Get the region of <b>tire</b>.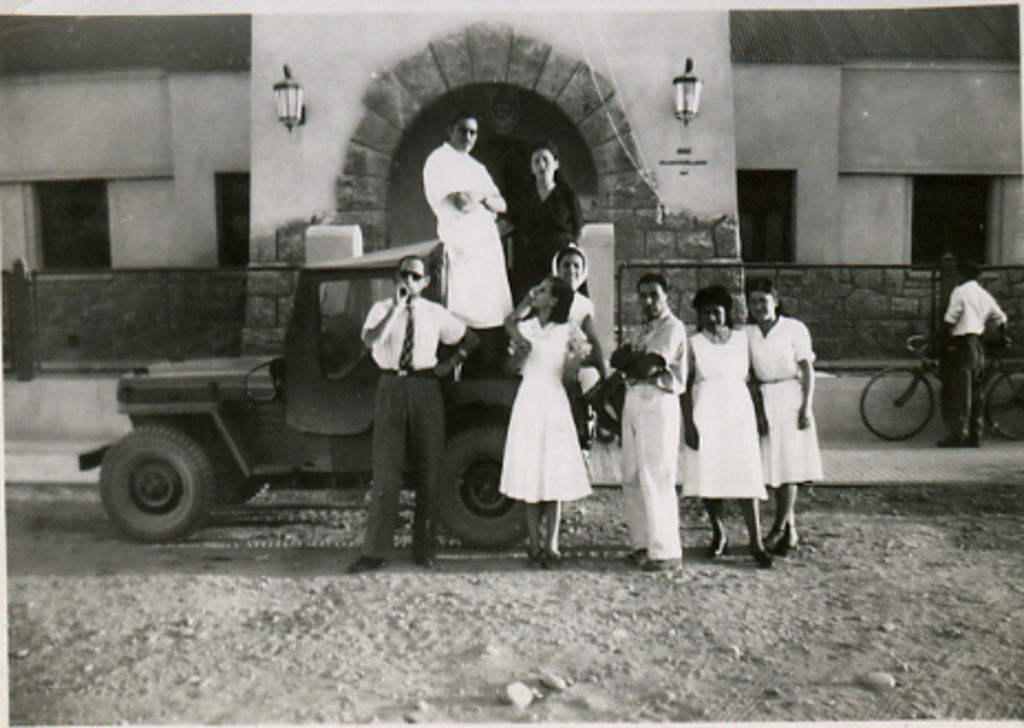
<box>212,477,269,512</box>.
